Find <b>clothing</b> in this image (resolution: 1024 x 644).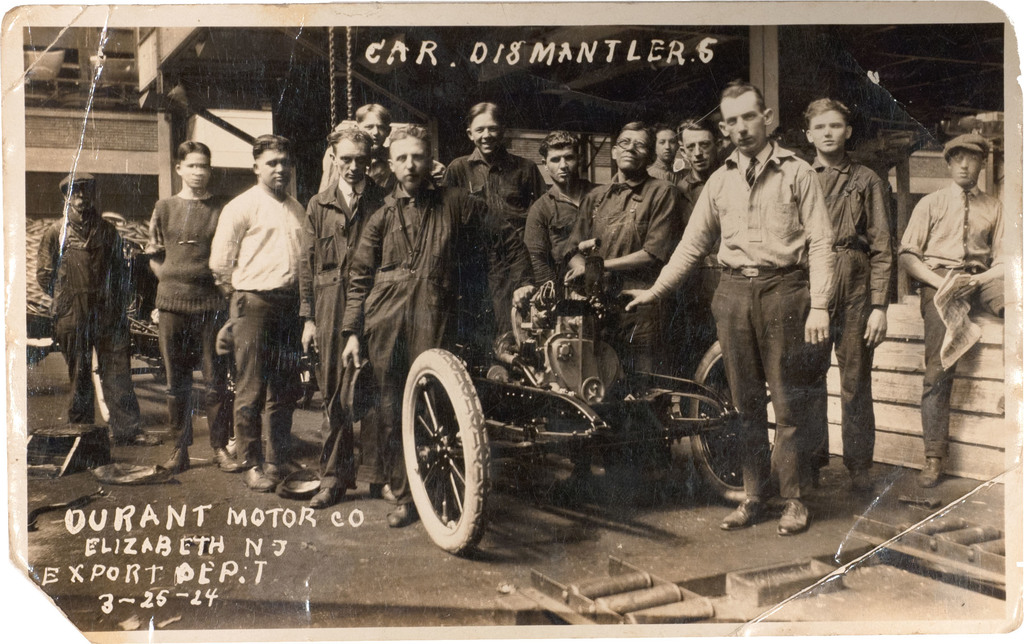
{"left": 897, "top": 170, "right": 1012, "bottom": 451}.
